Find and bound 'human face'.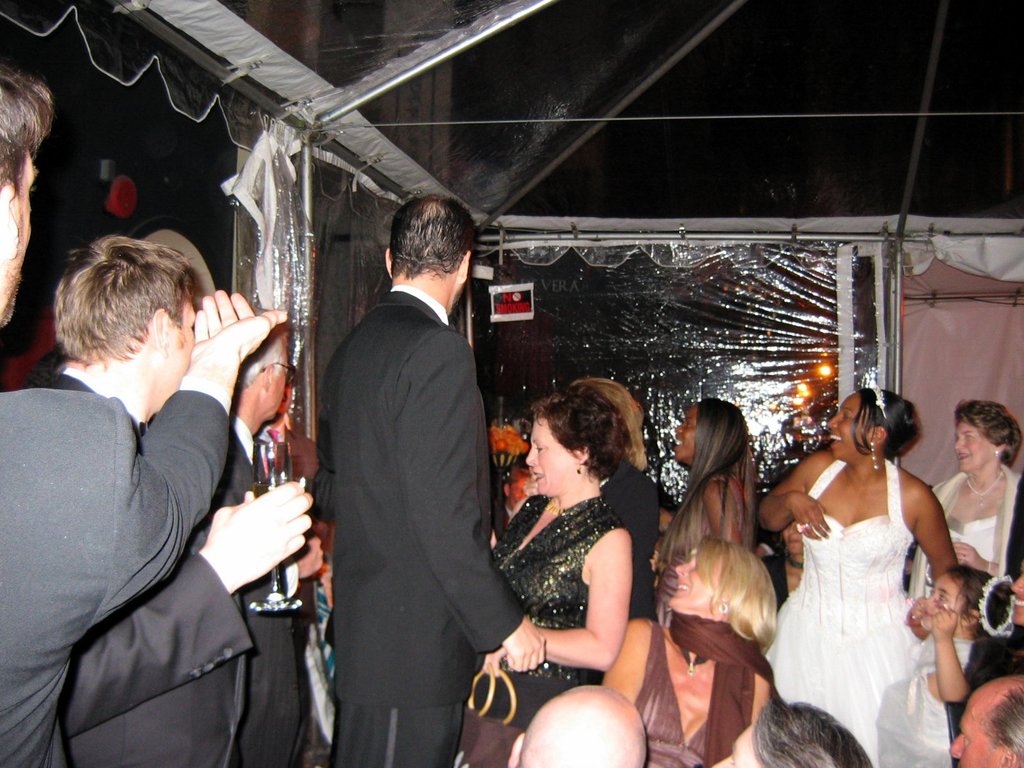
Bound: x1=673 y1=550 x2=724 y2=616.
